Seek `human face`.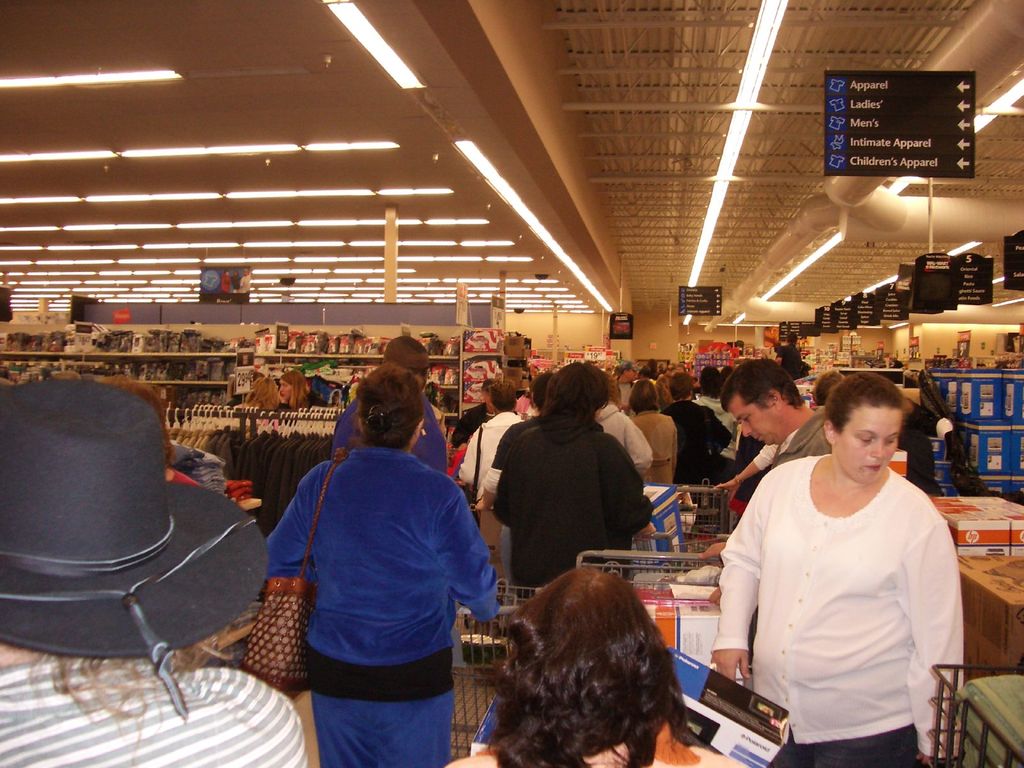
{"x1": 727, "y1": 396, "x2": 779, "y2": 448}.
